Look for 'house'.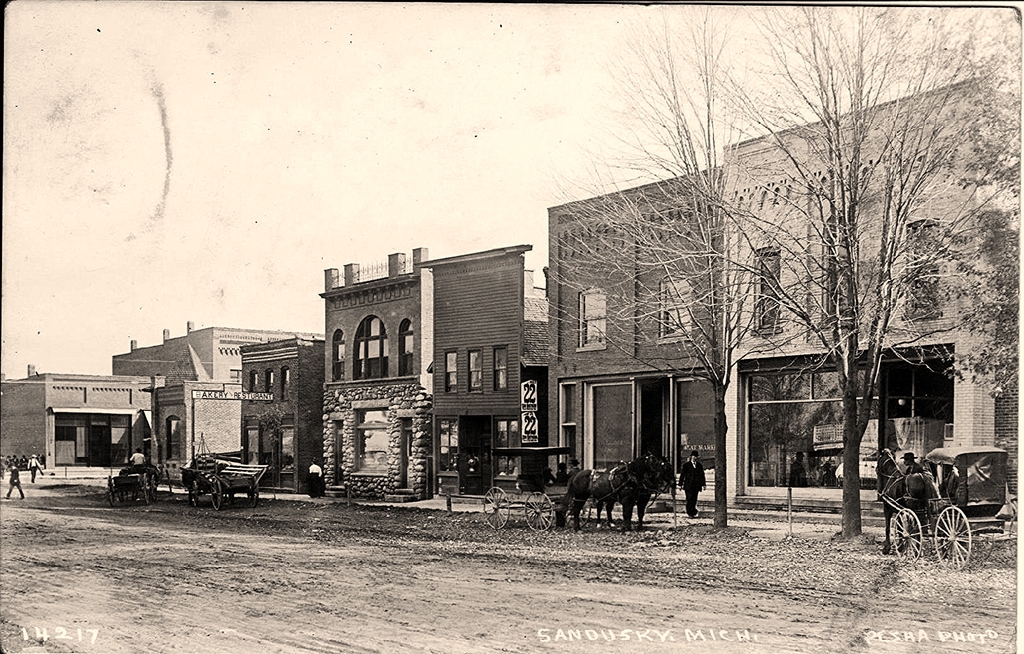
Found: (323, 243, 527, 487).
